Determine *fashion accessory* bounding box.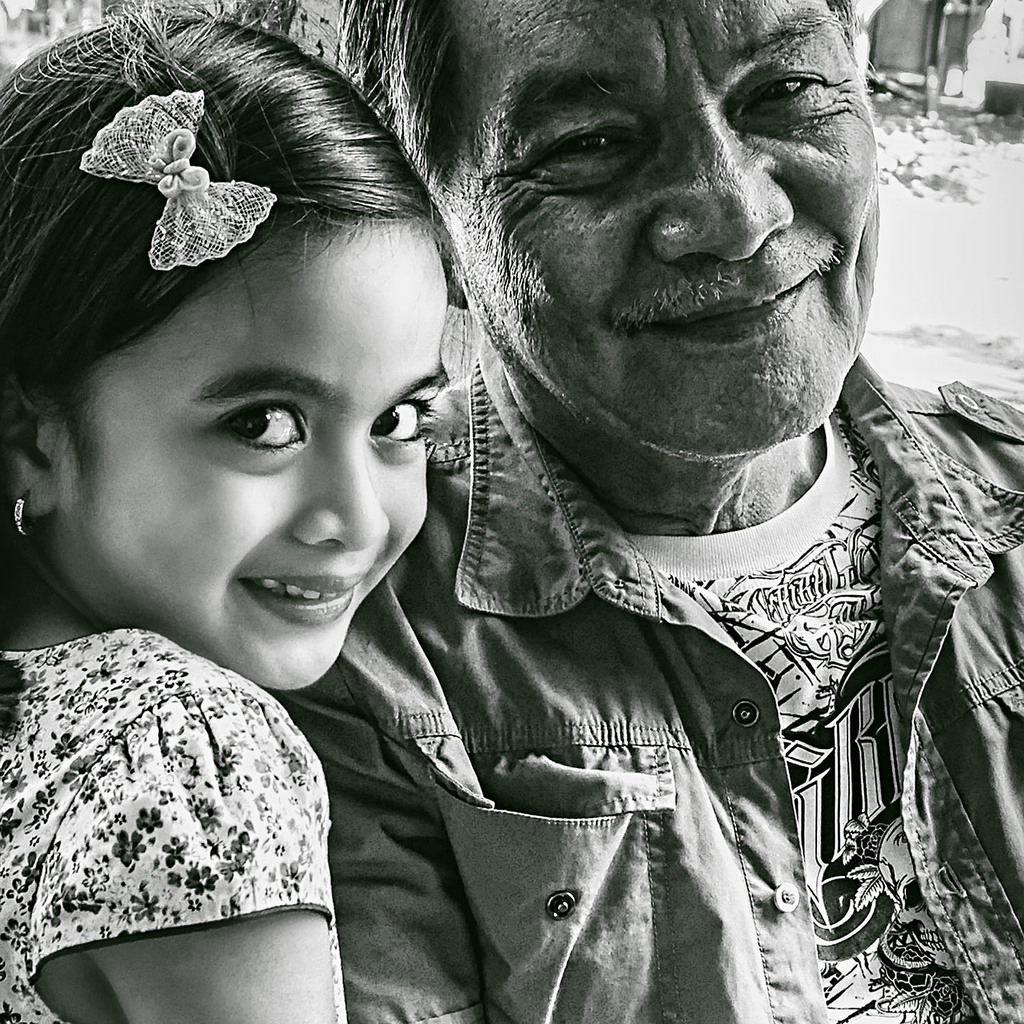
Determined: 11,489,29,539.
